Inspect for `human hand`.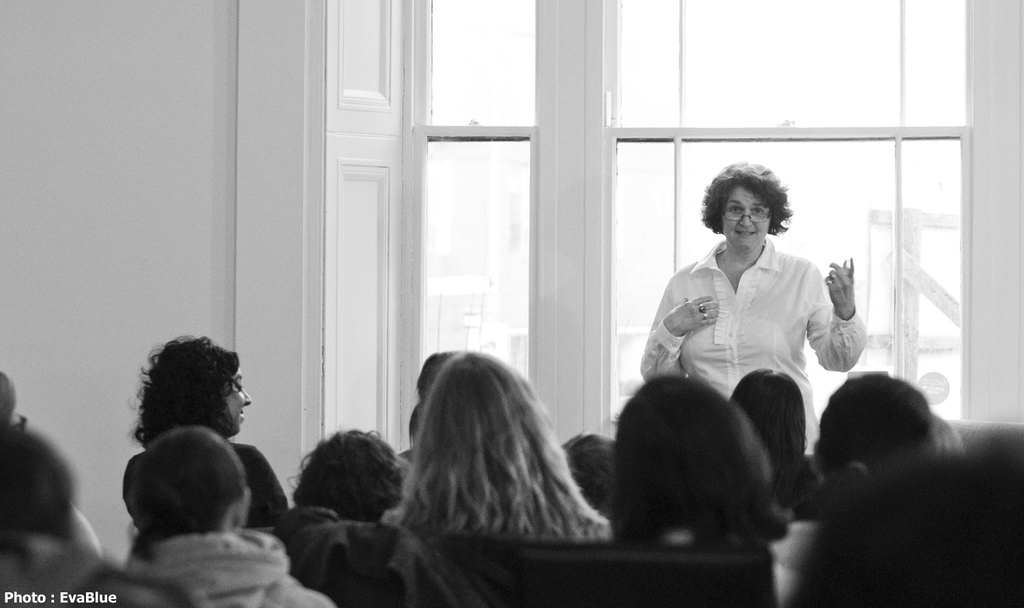
Inspection: 823,257,872,364.
